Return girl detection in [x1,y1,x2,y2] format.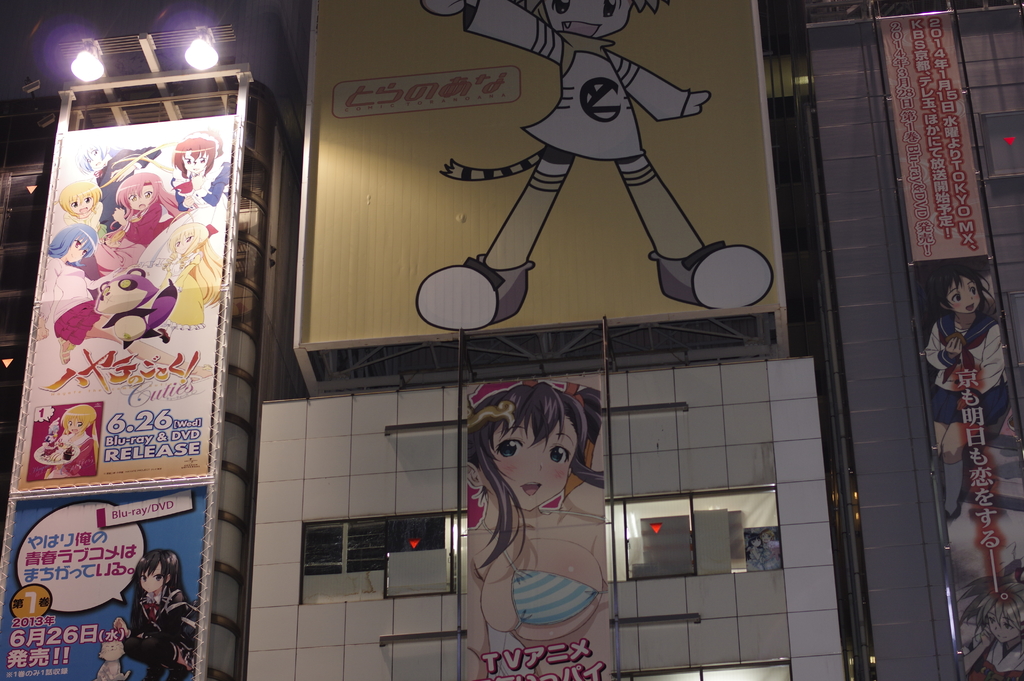
[154,218,230,322].
